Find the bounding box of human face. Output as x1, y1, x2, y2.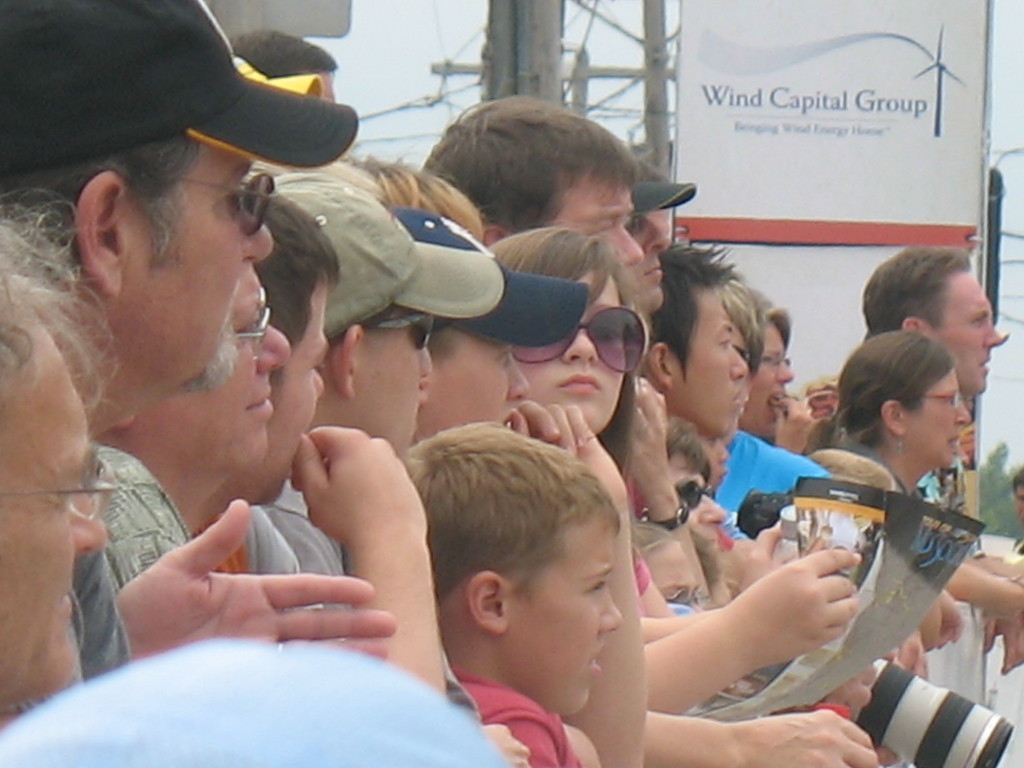
4, 315, 107, 700.
